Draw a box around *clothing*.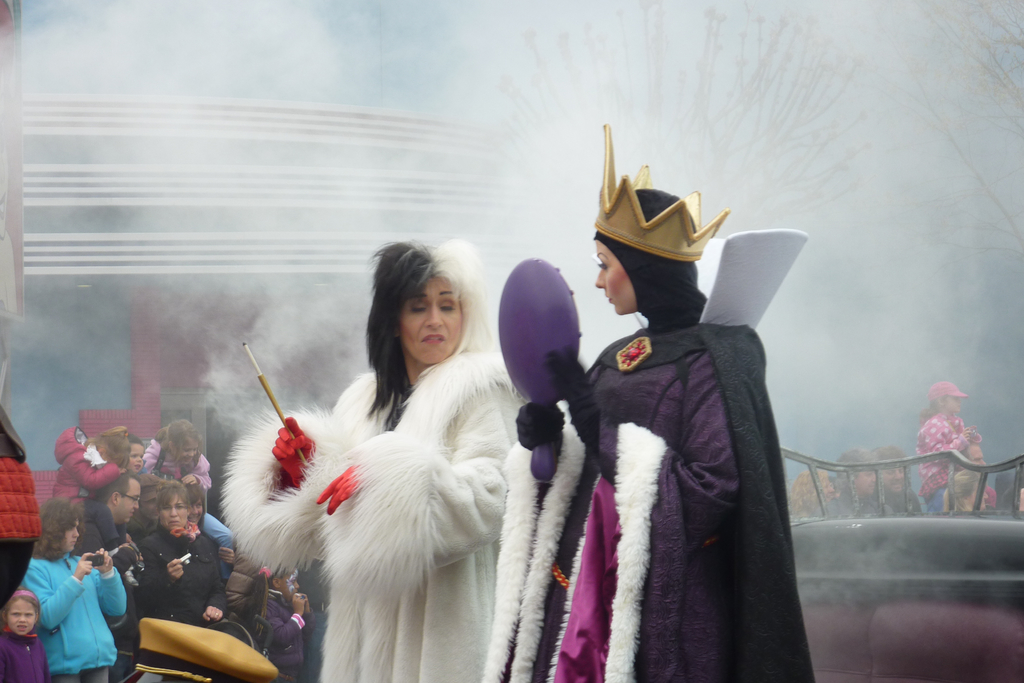
<bbox>886, 490, 919, 516</bbox>.
